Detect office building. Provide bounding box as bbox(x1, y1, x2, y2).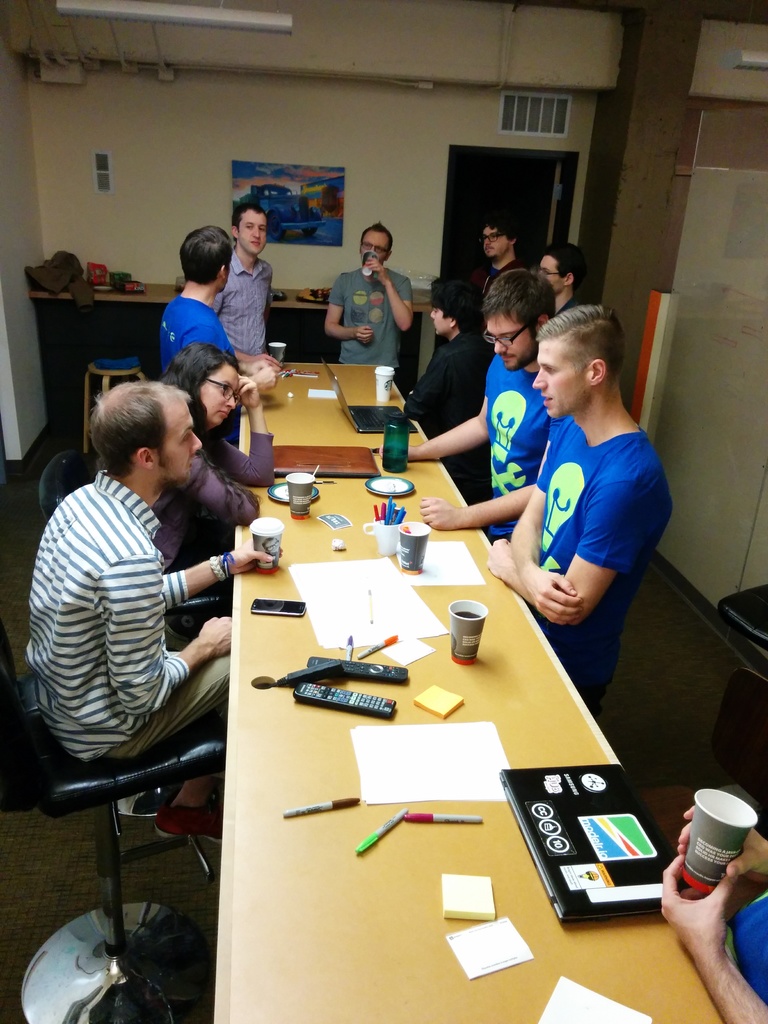
bbox(57, 13, 732, 1023).
